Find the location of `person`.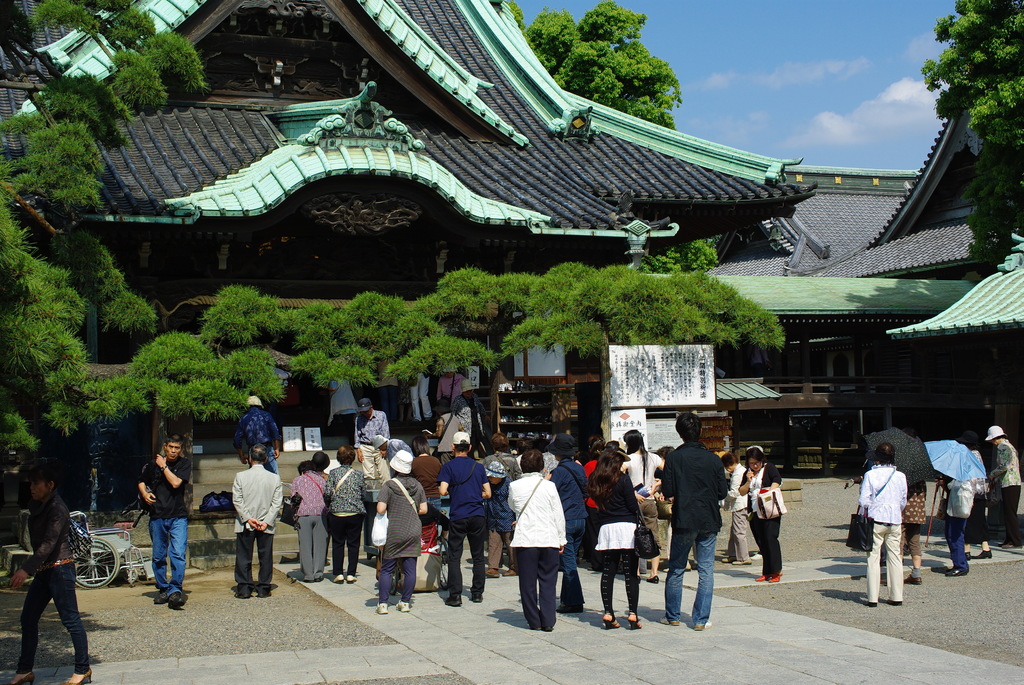
Location: l=943, t=482, r=973, b=571.
